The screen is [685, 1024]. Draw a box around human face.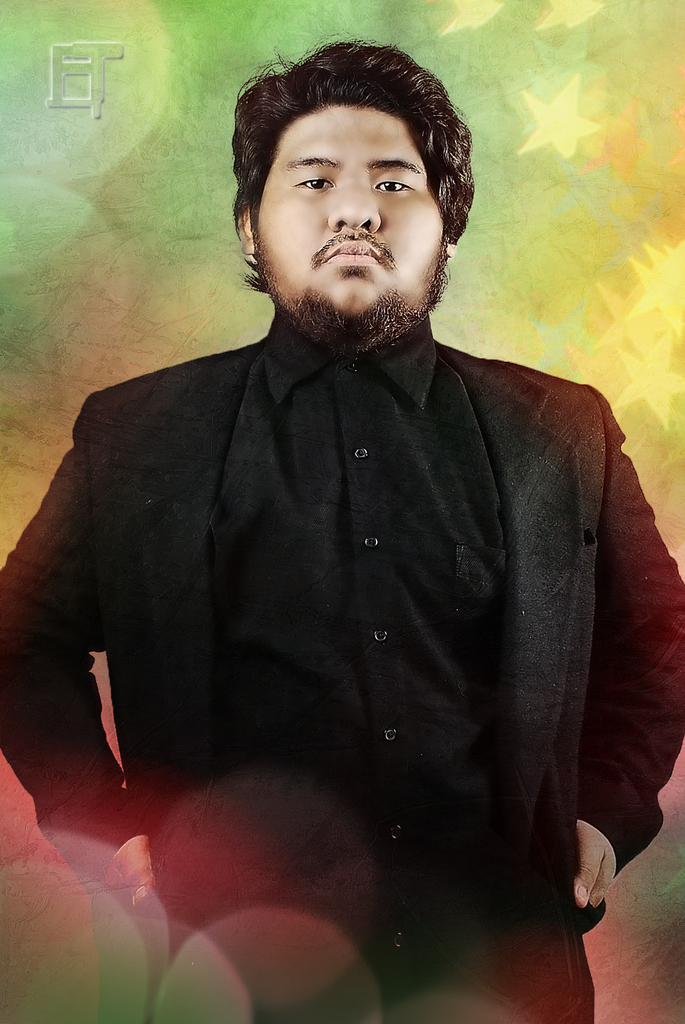
x1=251 y1=106 x2=446 y2=326.
